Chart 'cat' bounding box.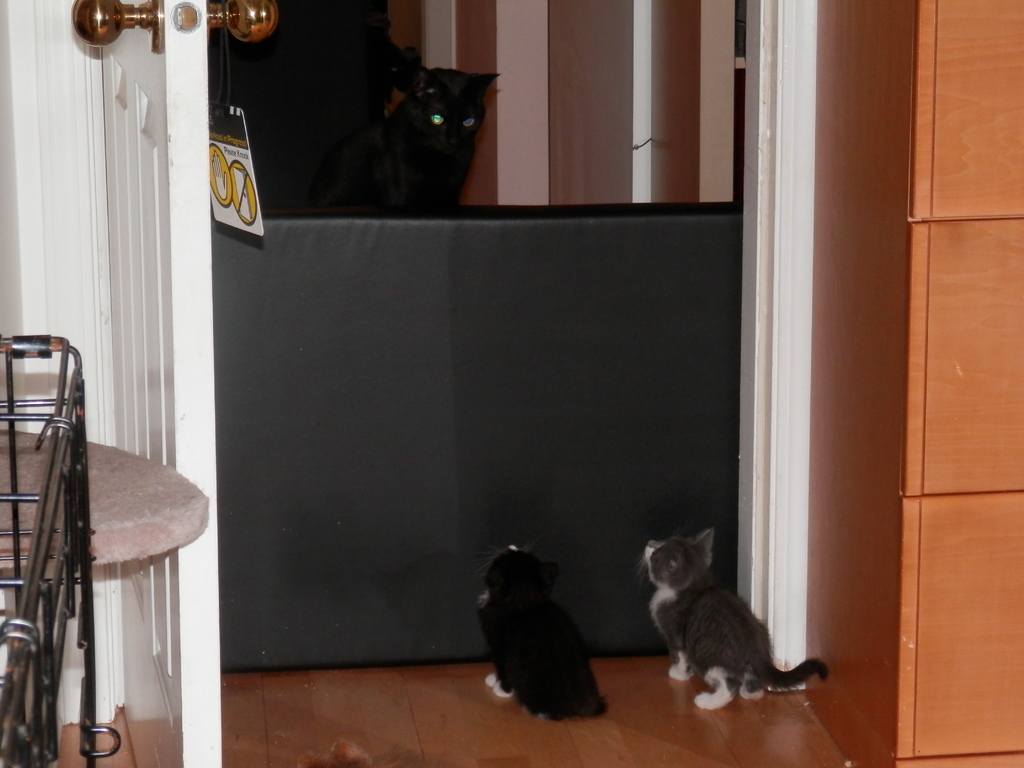
Charted: <region>367, 70, 504, 227</region>.
